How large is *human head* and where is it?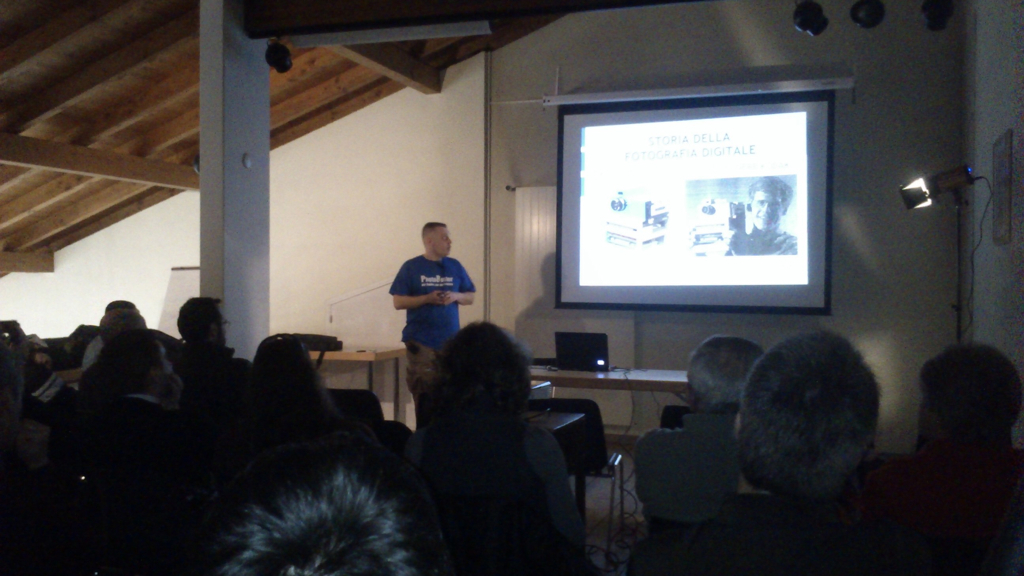
Bounding box: region(422, 222, 451, 259).
